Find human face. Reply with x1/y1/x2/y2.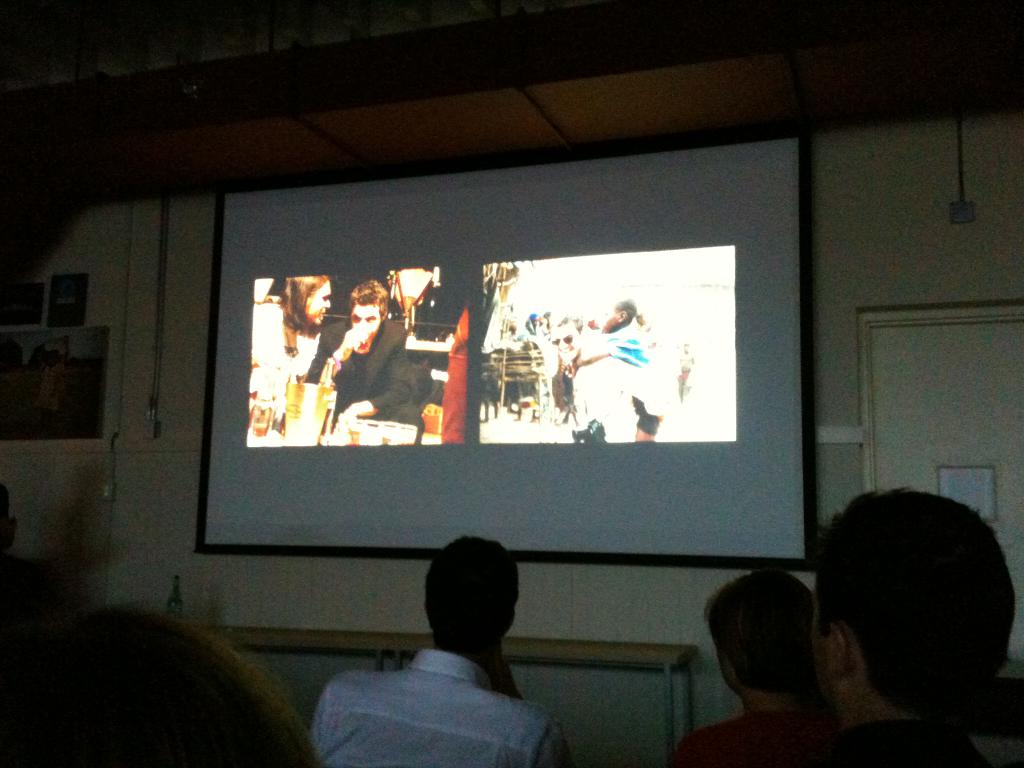
354/305/381/355.
